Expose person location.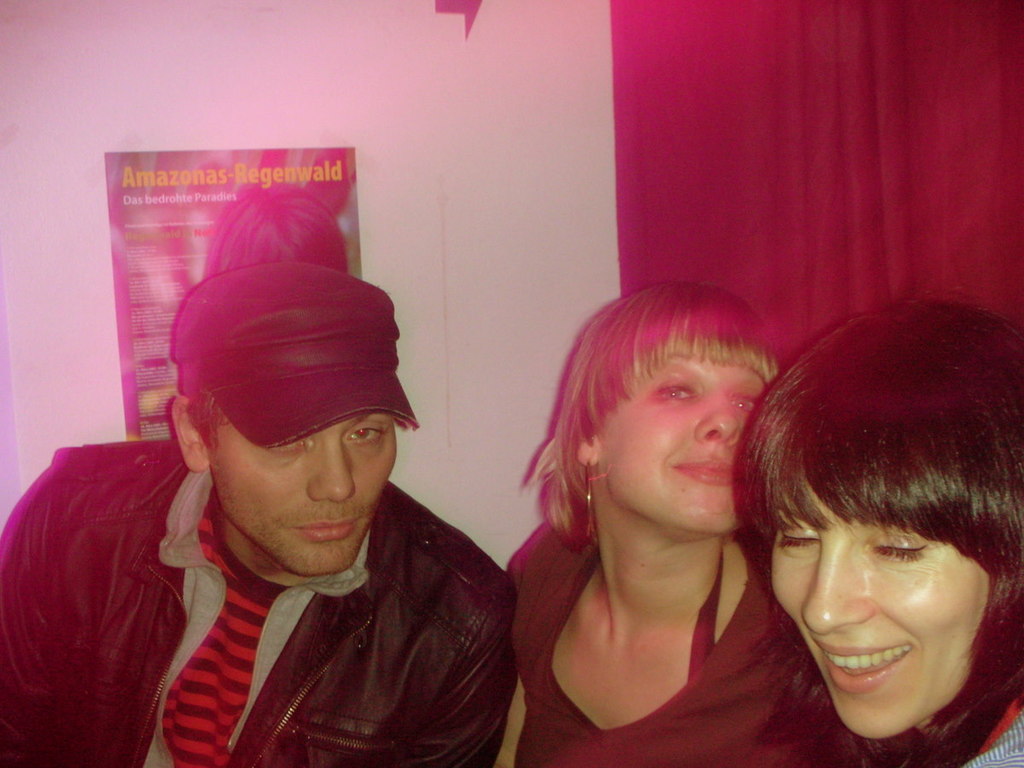
Exposed at BBox(733, 282, 1023, 767).
